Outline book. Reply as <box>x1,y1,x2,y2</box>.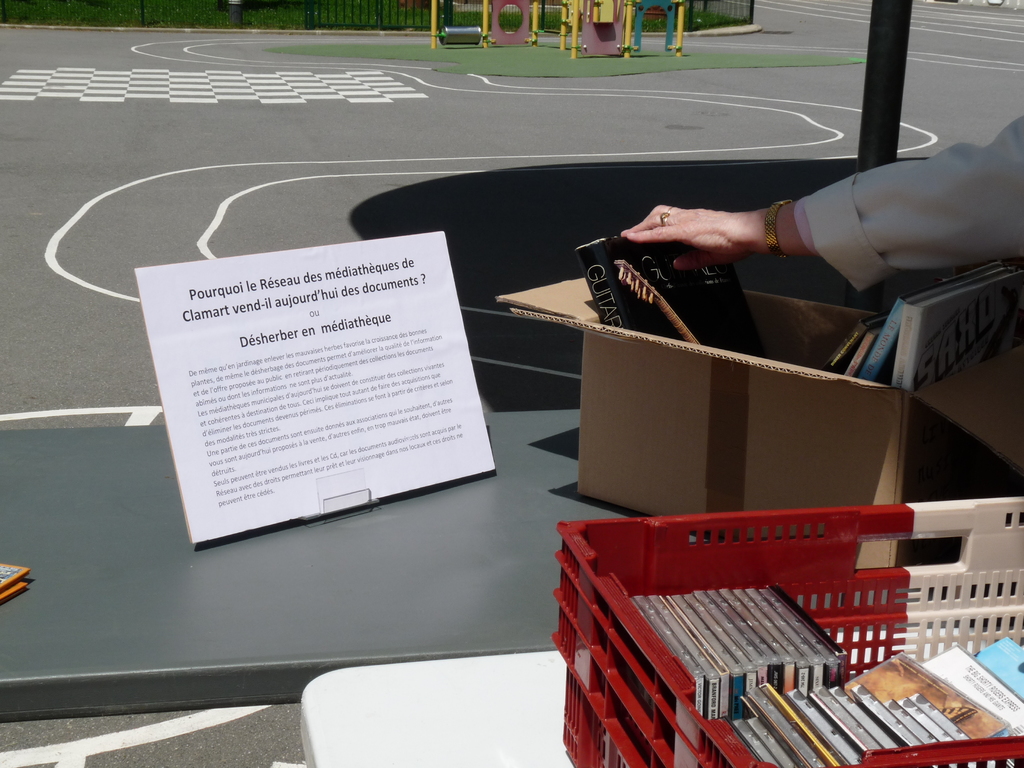
<box>576,222,764,357</box>.
